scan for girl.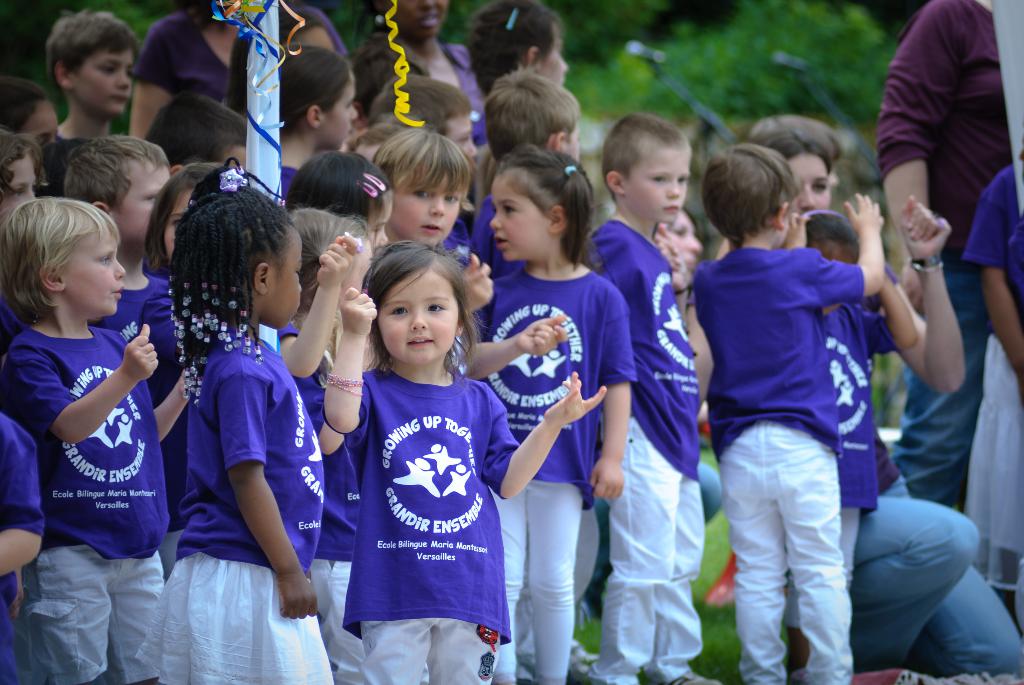
Scan result: bbox=[455, 144, 636, 684].
